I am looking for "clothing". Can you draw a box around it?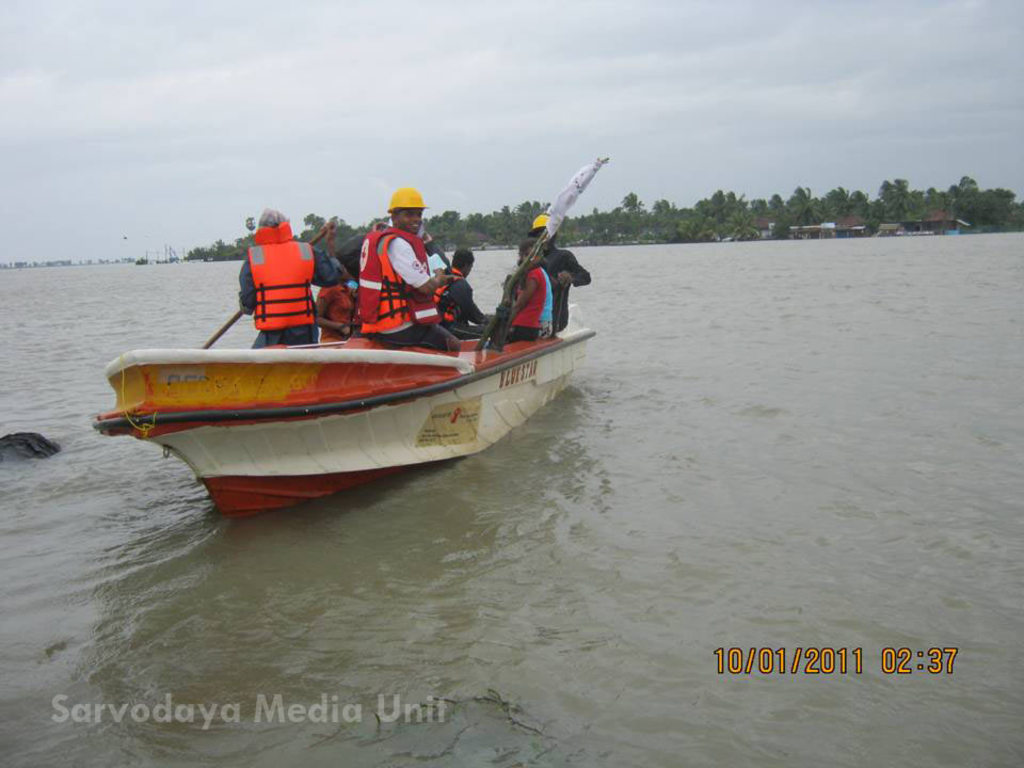
Sure, the bounding box is x1=521, y1=249, x2=587, y2=335.
